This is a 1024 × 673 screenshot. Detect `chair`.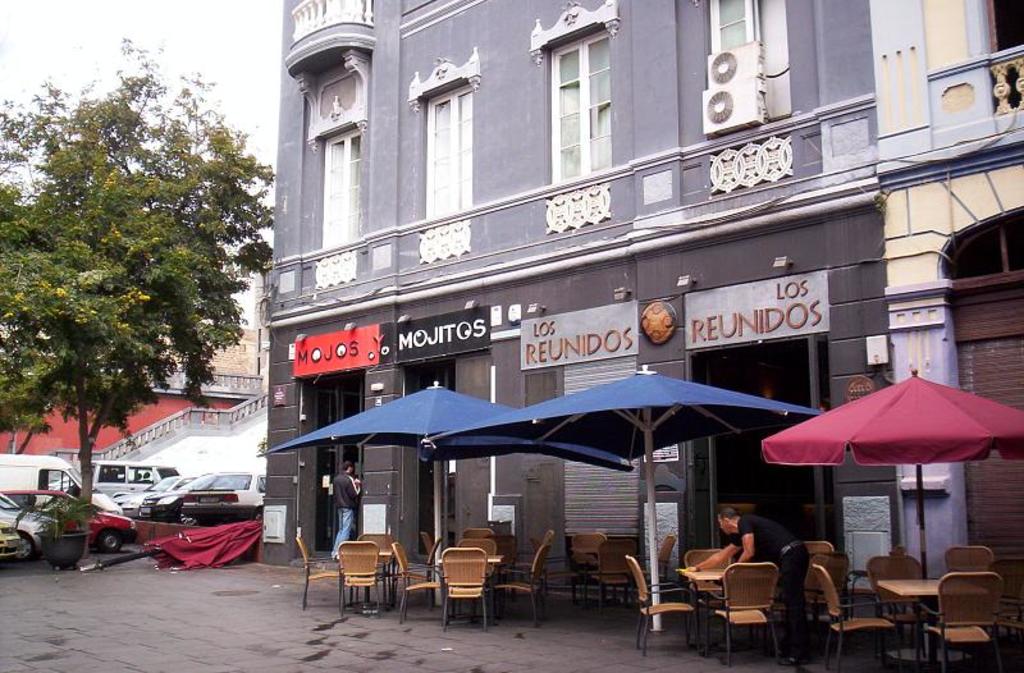
<bbox>713, 566, 781, 670</bbox>.
